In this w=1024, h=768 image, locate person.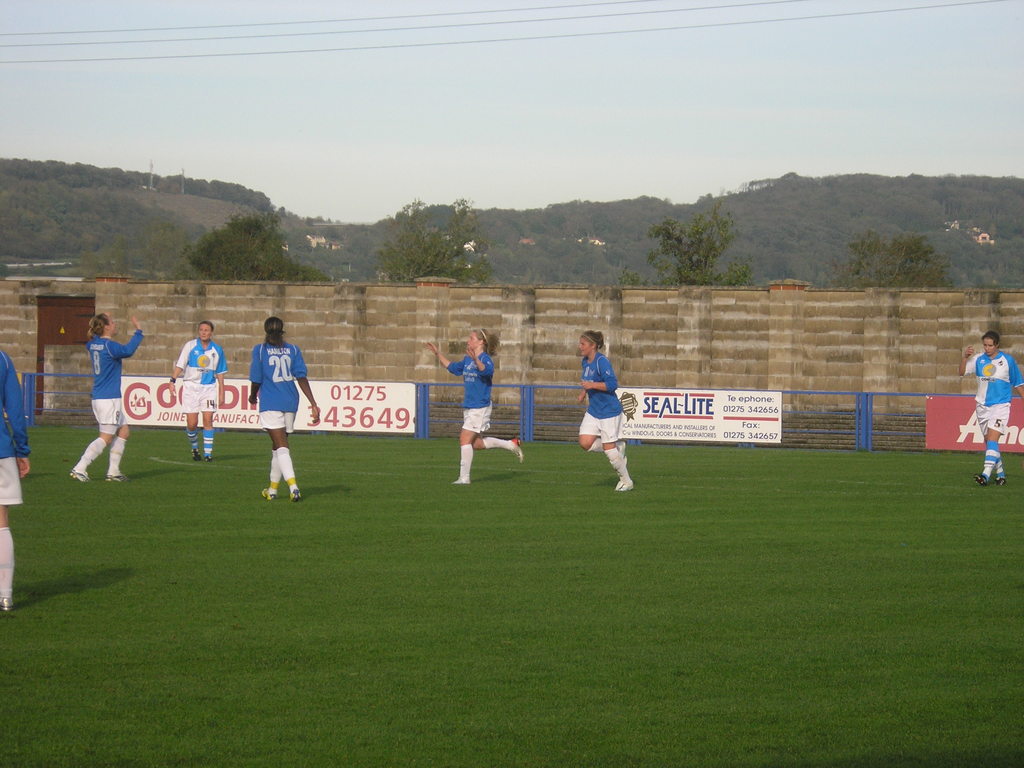
Bounding box: <box>582,332,637,513</box>.
